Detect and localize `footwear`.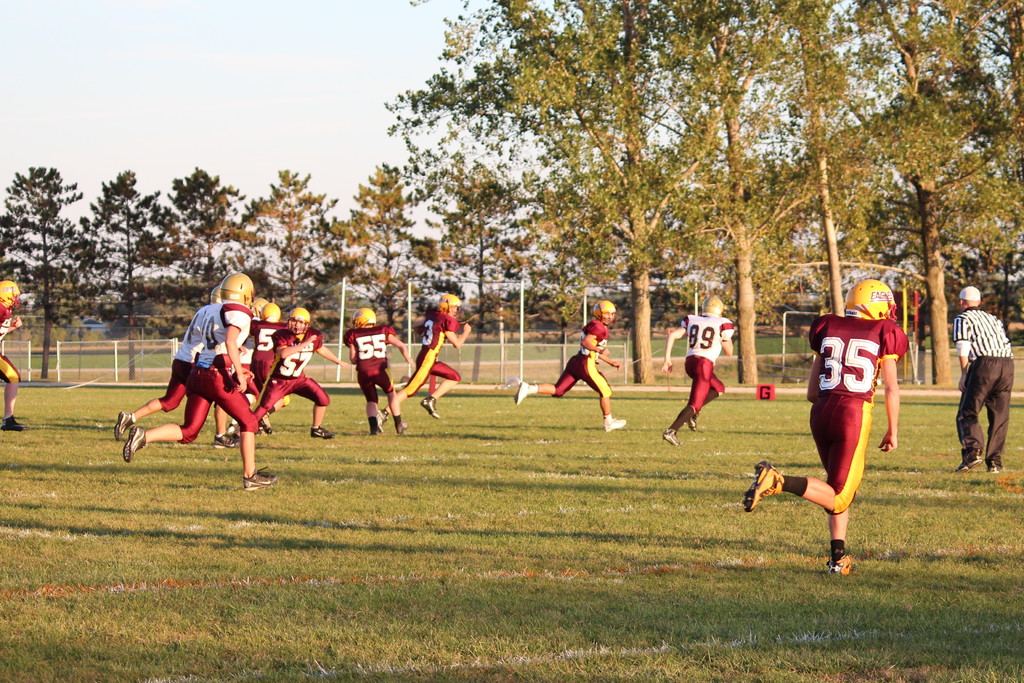
Localized at (367,427,378,437).
